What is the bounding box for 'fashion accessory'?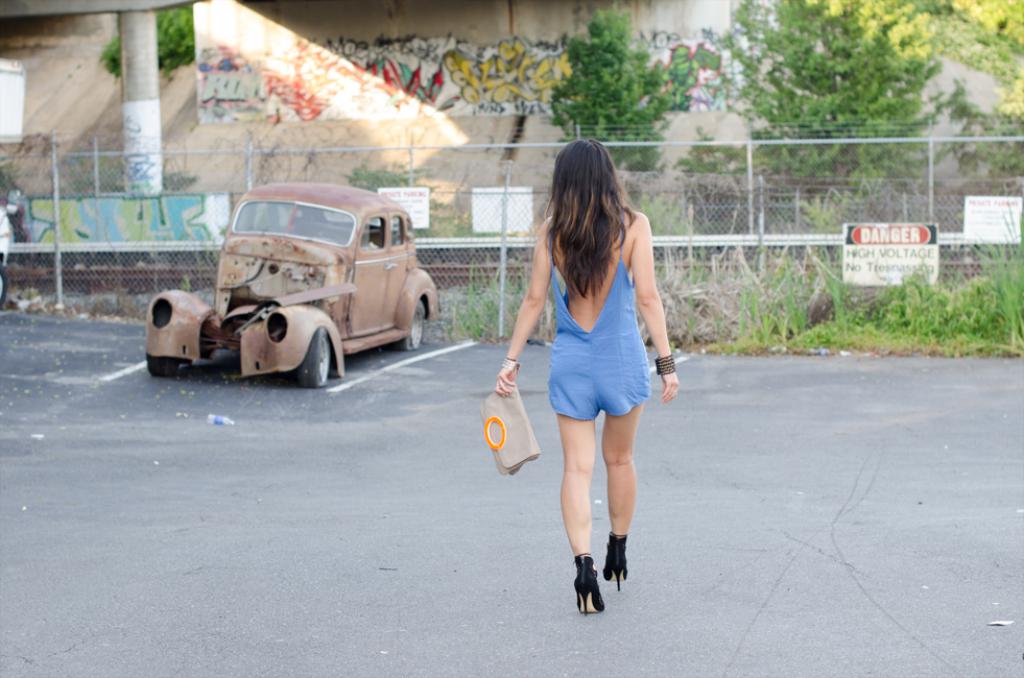
left=573, top=548, right=605, bottom=610.
